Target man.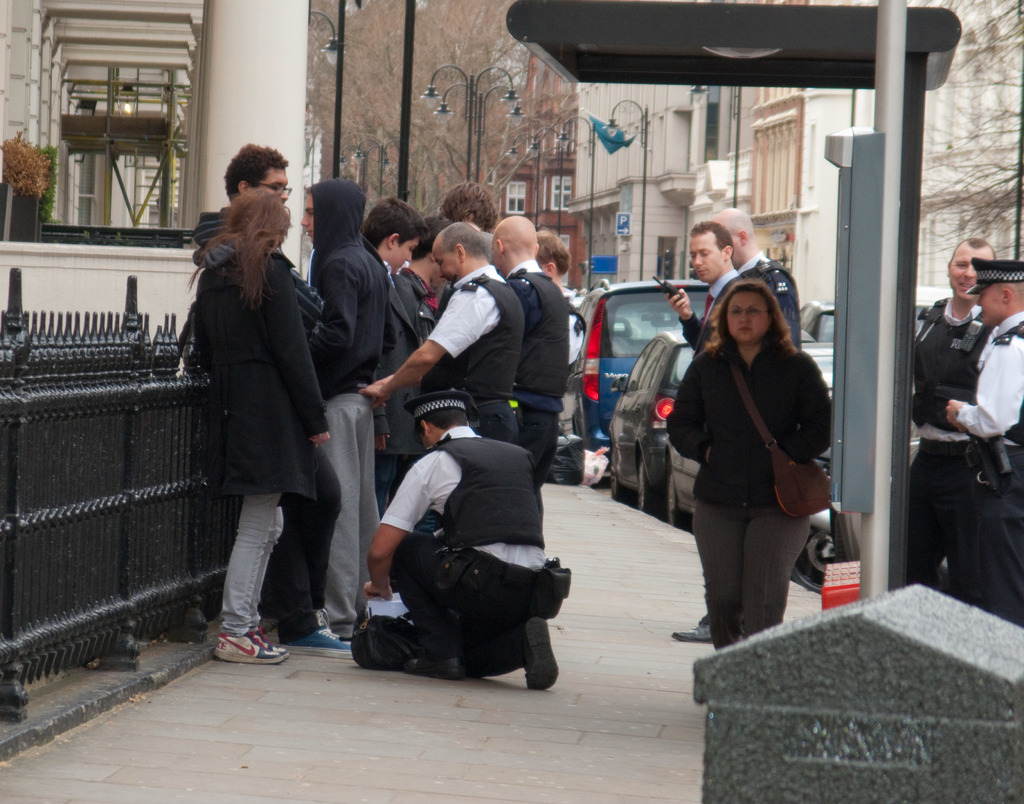
Target region: detection(653, 210, 801, 636).
